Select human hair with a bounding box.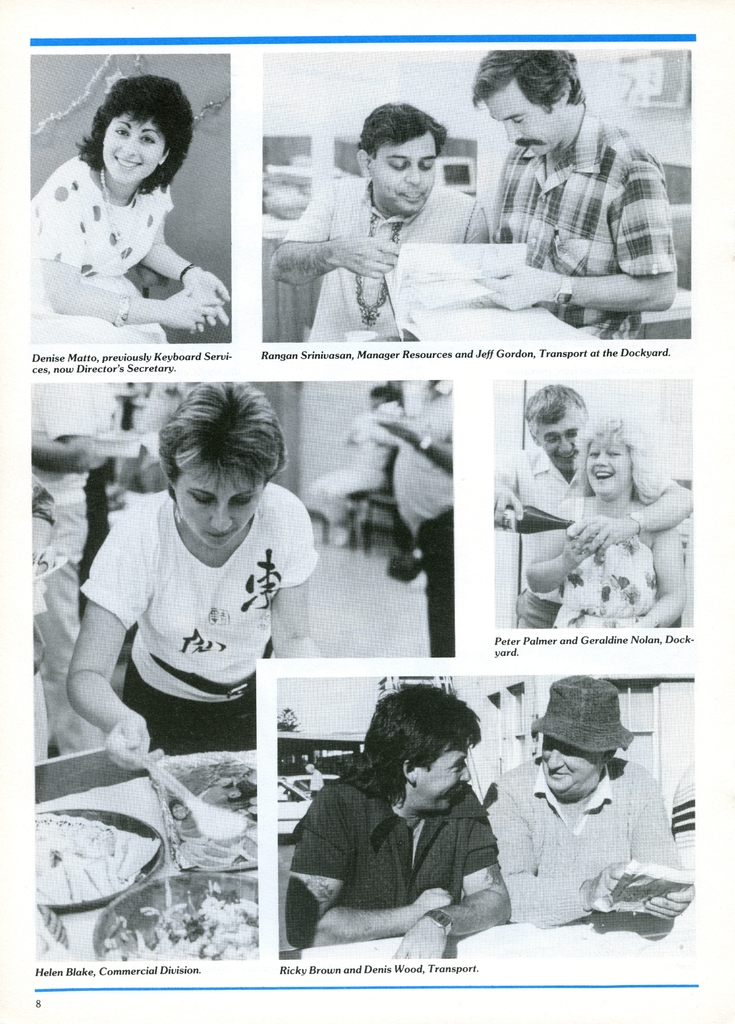
[73, 72, 190, 188].
